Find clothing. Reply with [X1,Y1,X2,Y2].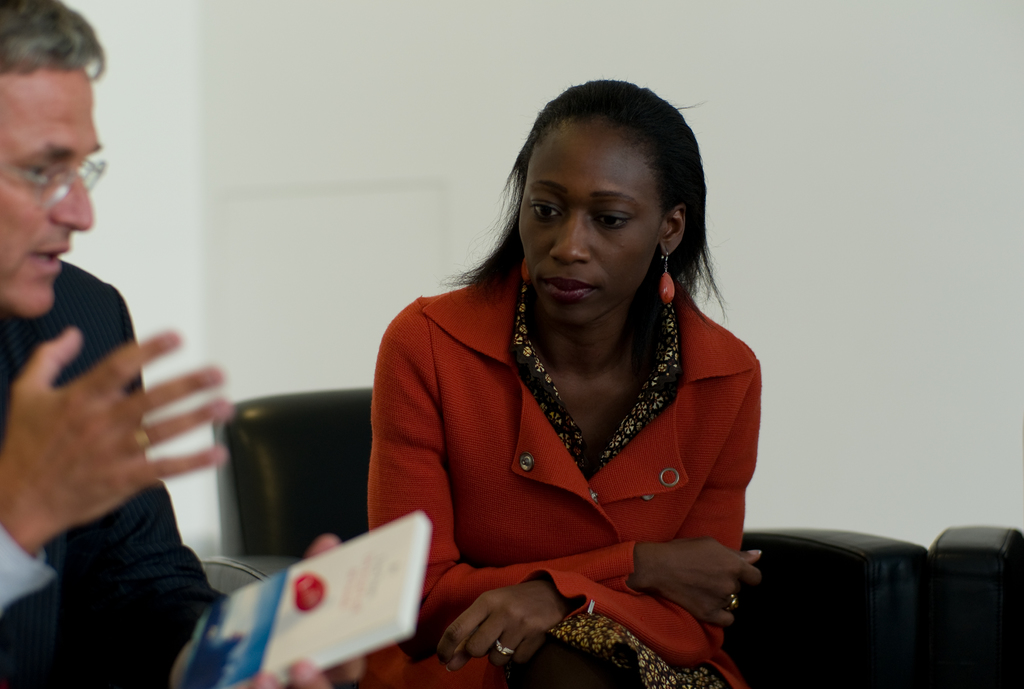
[366,266,765,688].
